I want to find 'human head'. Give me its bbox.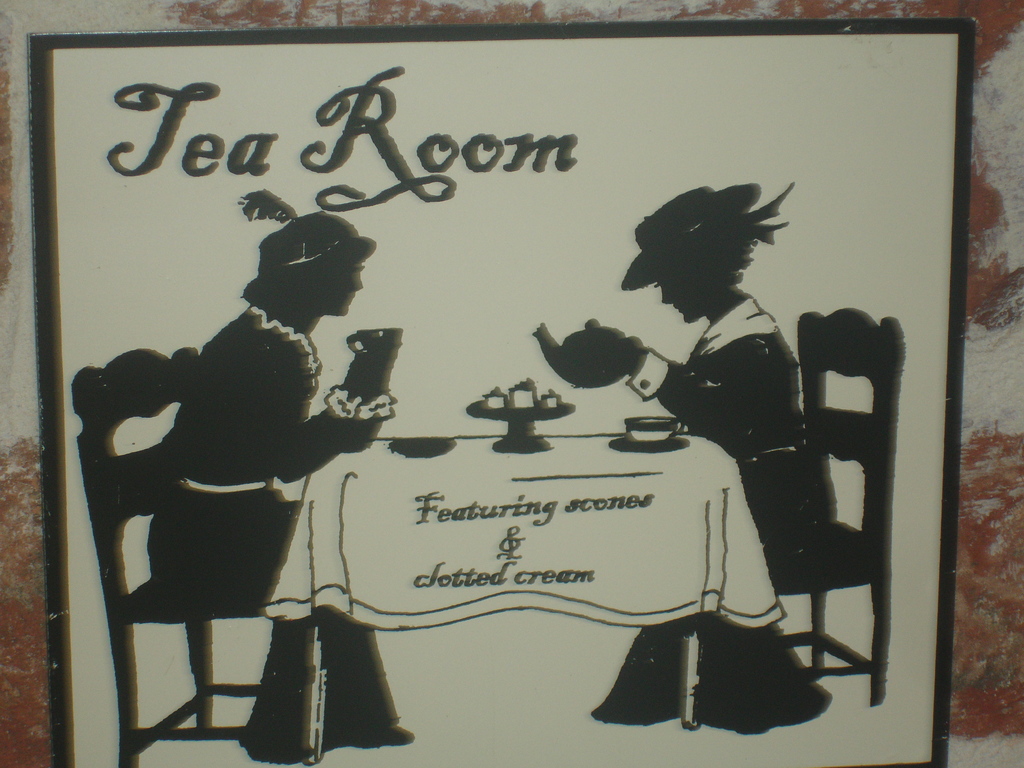
left=637, top=181, right=760, bottom=325.
